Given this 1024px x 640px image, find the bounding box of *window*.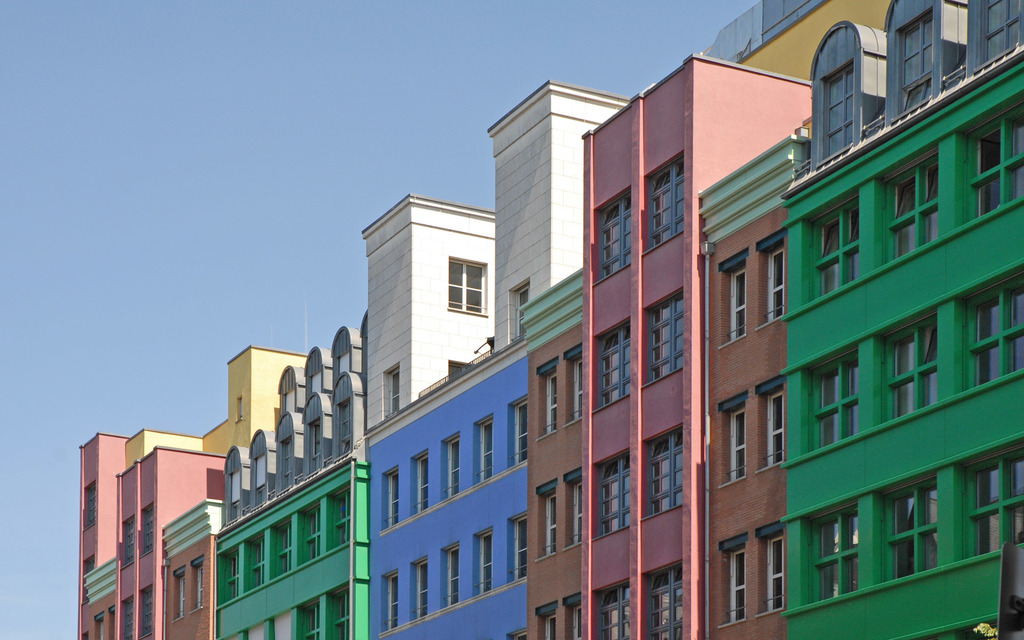
BBox(472, 527, 494, 597).
